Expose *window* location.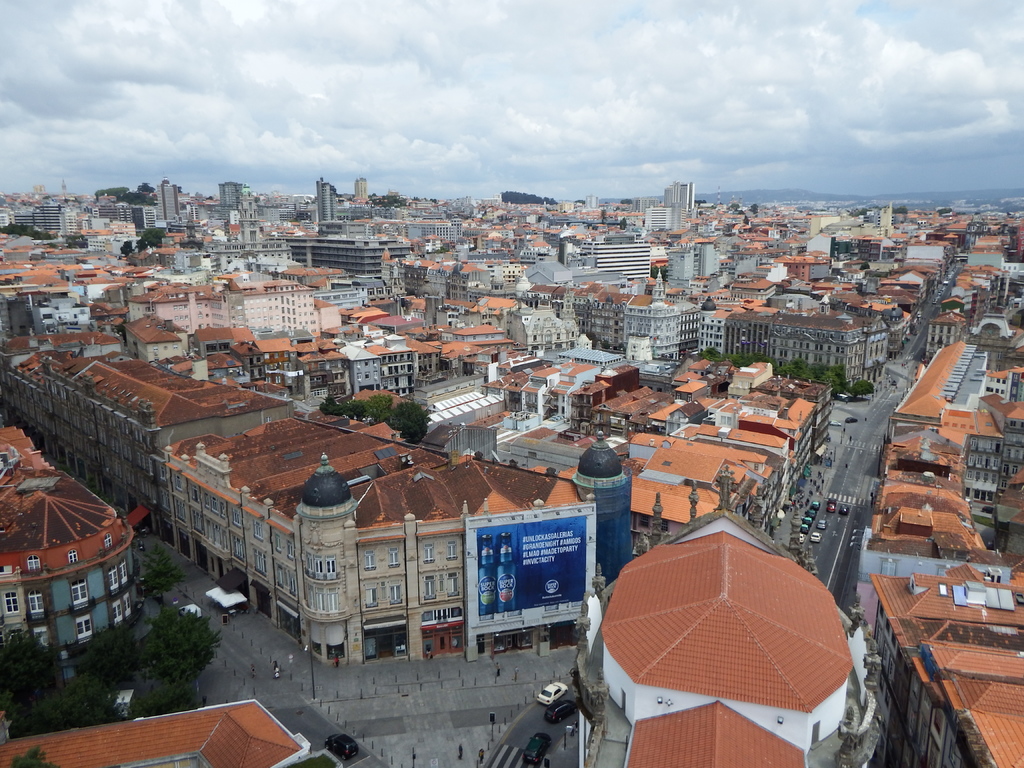
Exposed at left=116, top=561, right=128, bottom=586.
